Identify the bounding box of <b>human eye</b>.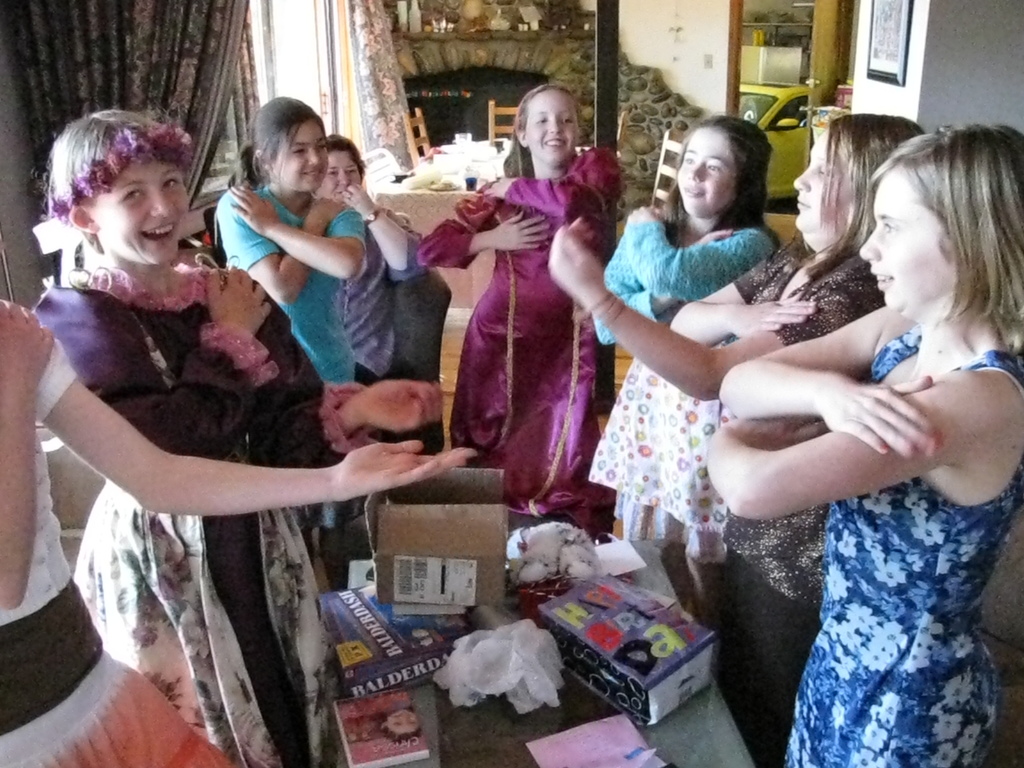
(left=814, top=166, right=836, bottom=180).
